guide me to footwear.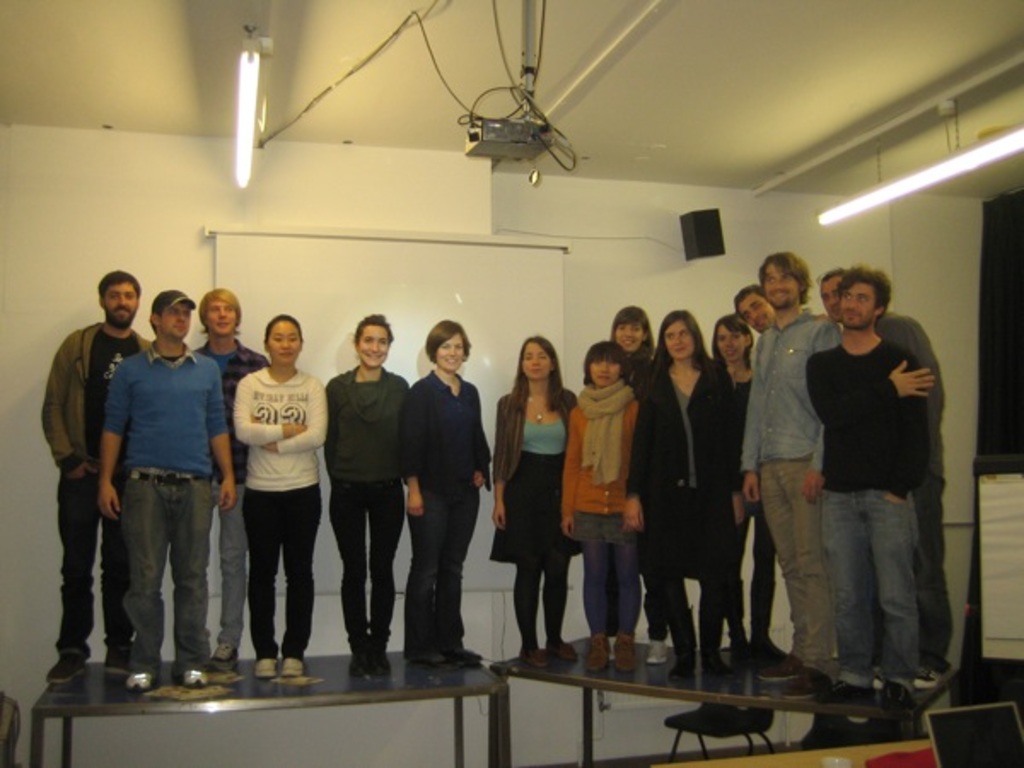
Guidance: <box>276,657,307,671</box>.
